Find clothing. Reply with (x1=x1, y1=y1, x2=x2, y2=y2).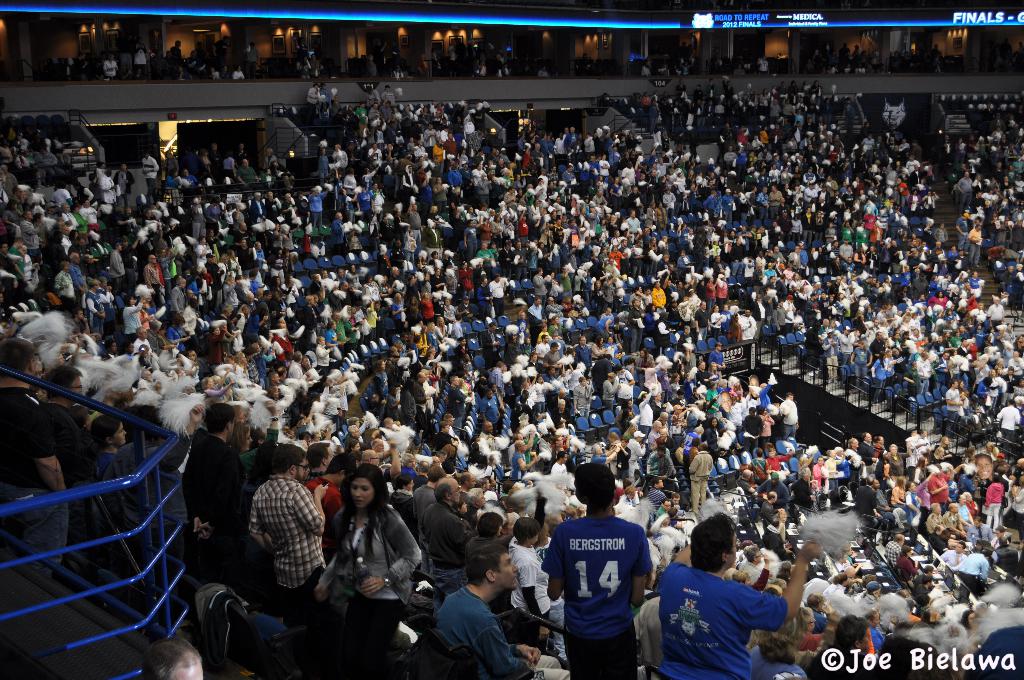
(x1=500, y1=252, x2=516, y2=270).
